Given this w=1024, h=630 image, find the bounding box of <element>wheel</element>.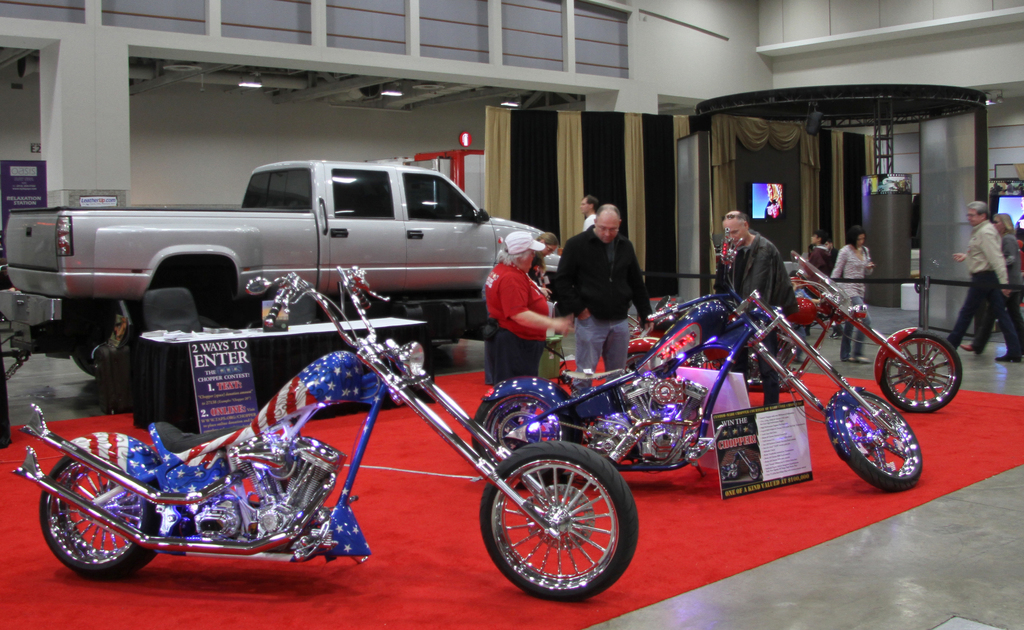
pyautogui.locateOnScreen(480, 457, 642, 604).
